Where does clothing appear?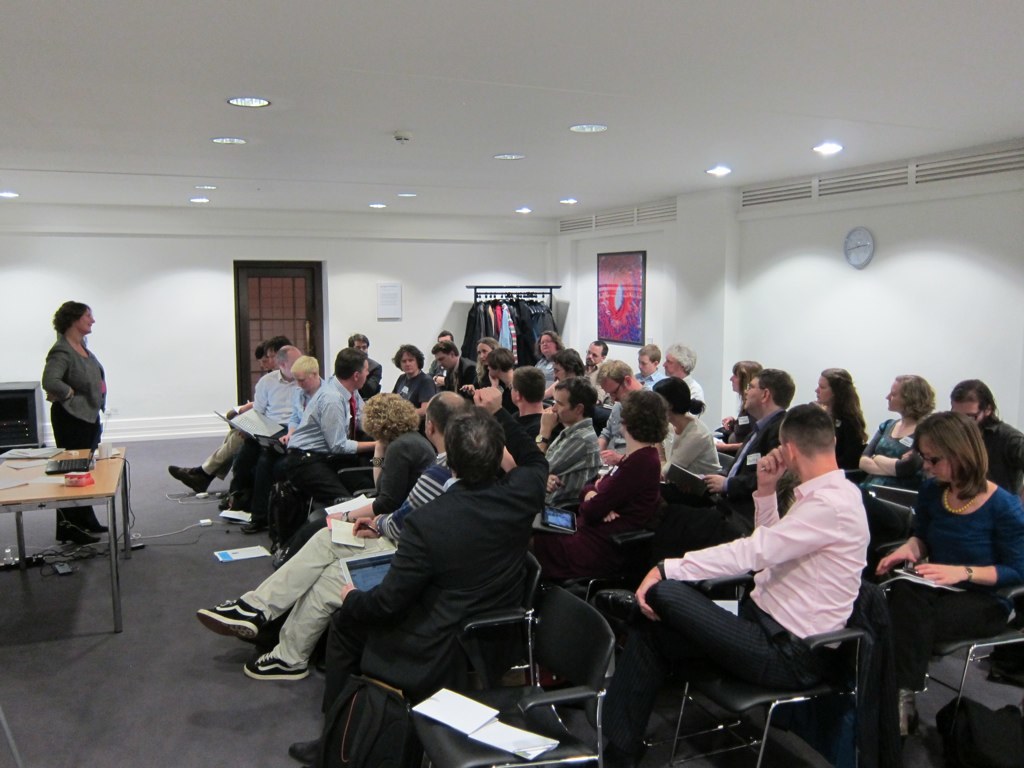
Appears at box(361, 349, 382, 404).
